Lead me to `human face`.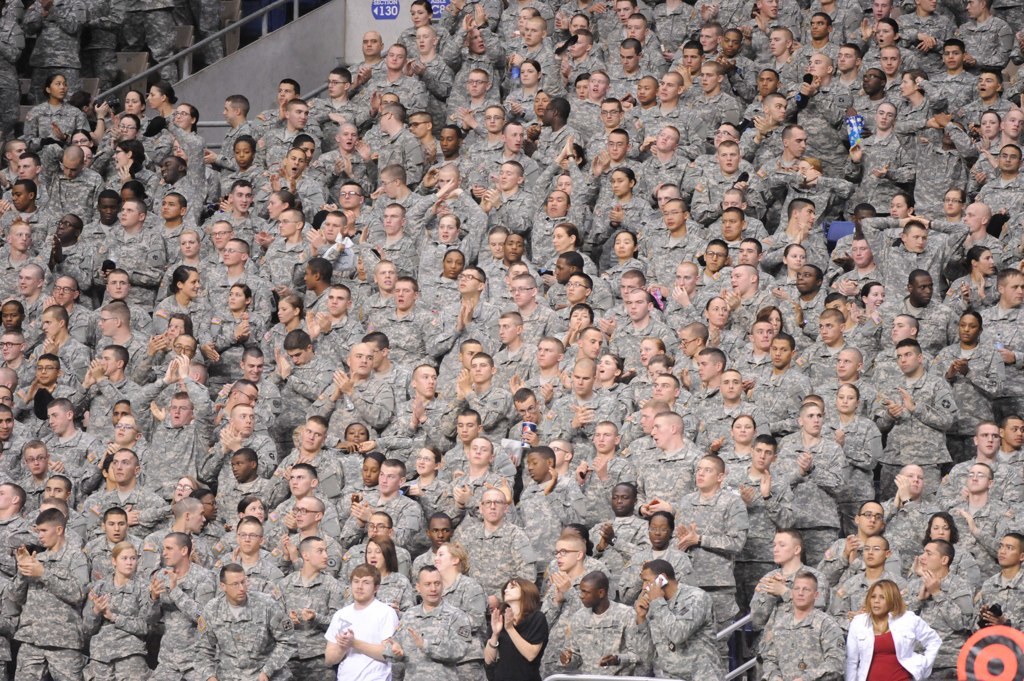
Lead to bbox=[453, 267, 478, 295].
